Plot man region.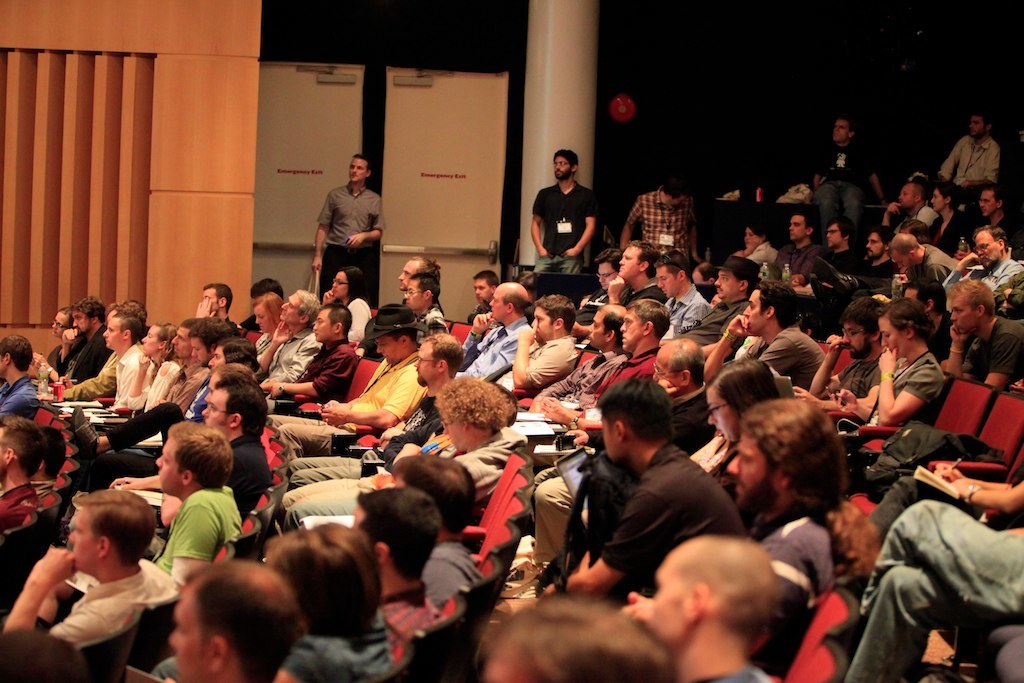
Plotted at box=[882, 274, 966, 371].
